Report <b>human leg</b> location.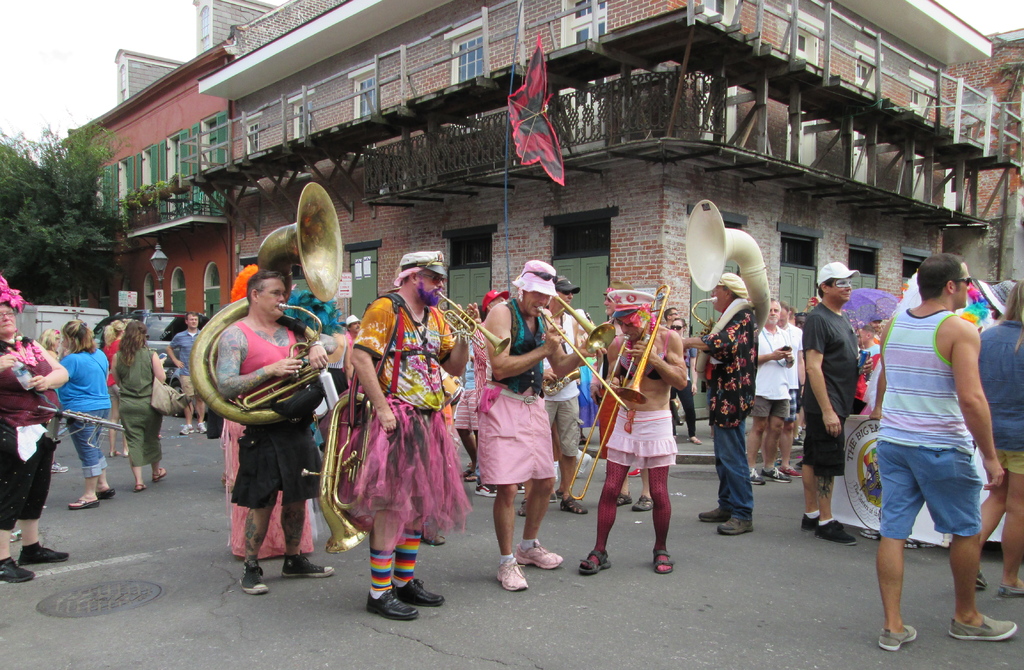
Report: {"x1": 2, "y1": 439, "x2": 31, "y2": 582}.
